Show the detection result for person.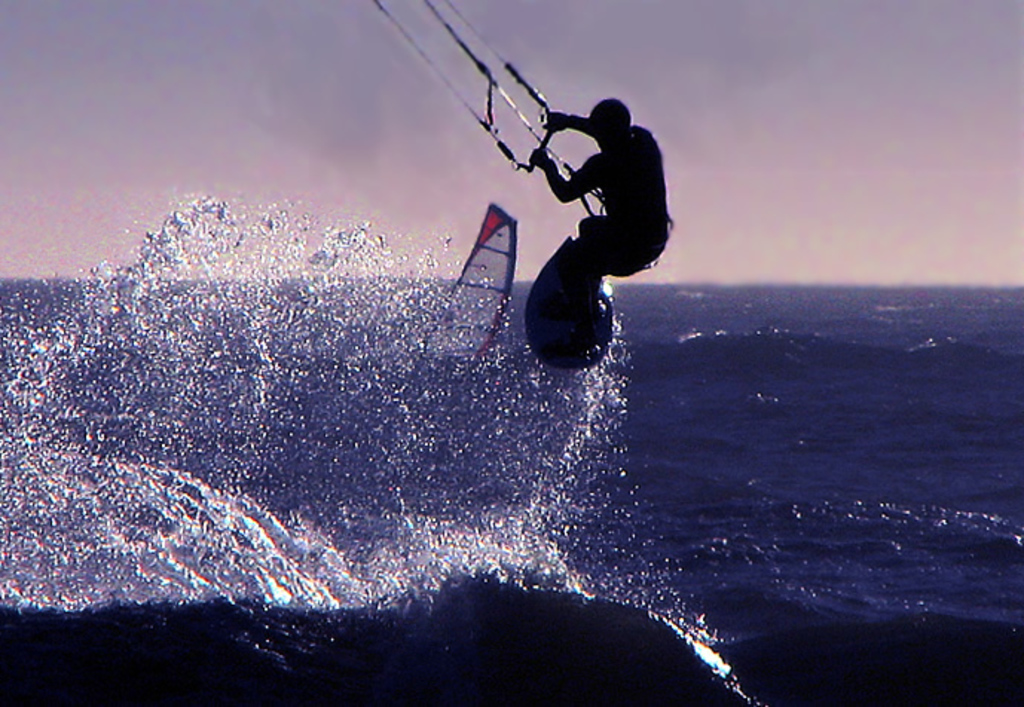
495,92,670,370.
